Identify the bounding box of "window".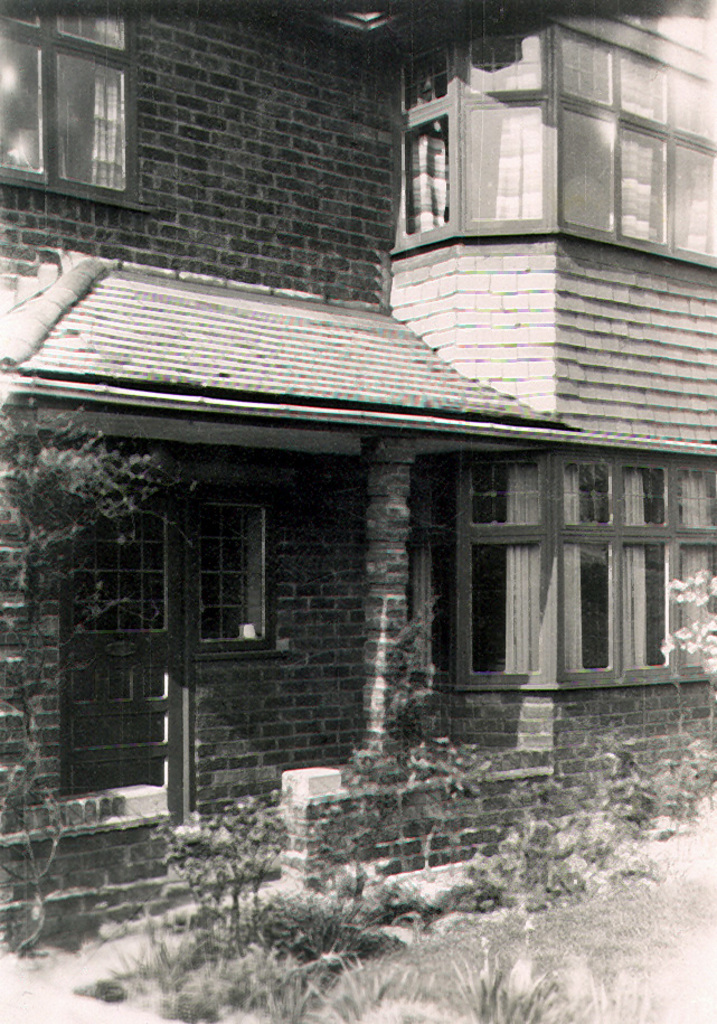
pyautogui.locateOnScreen(461, 451, 548, 675).
